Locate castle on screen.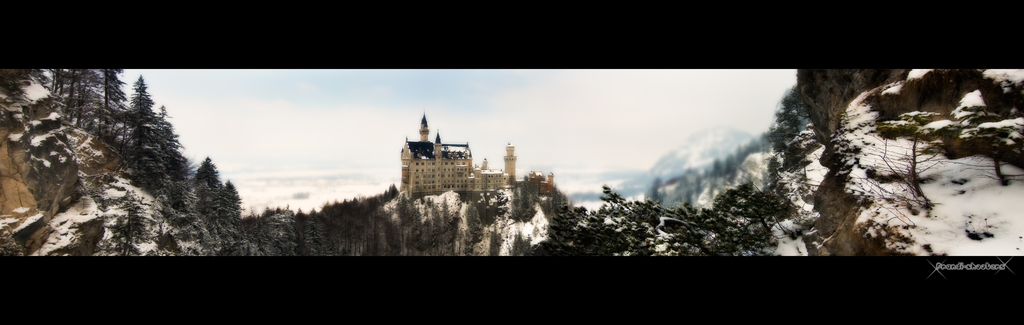
On screen at 387 102 513 212.
